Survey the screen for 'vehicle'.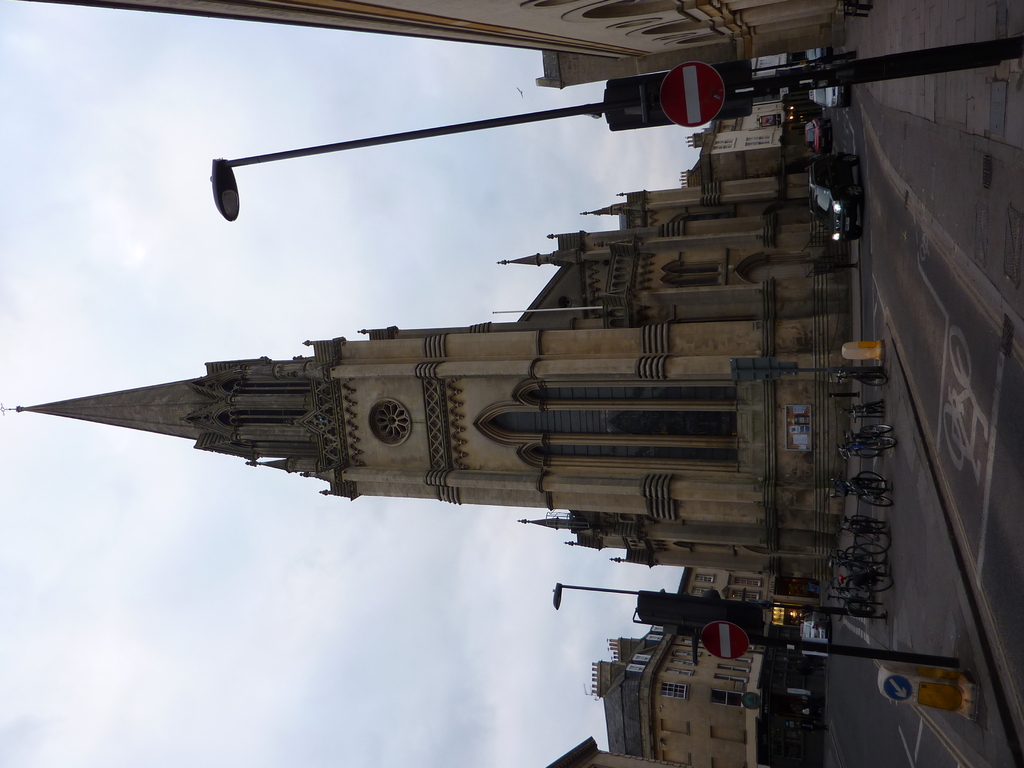
Survey found: [left=804, top=114, right=828, bottom=150].
